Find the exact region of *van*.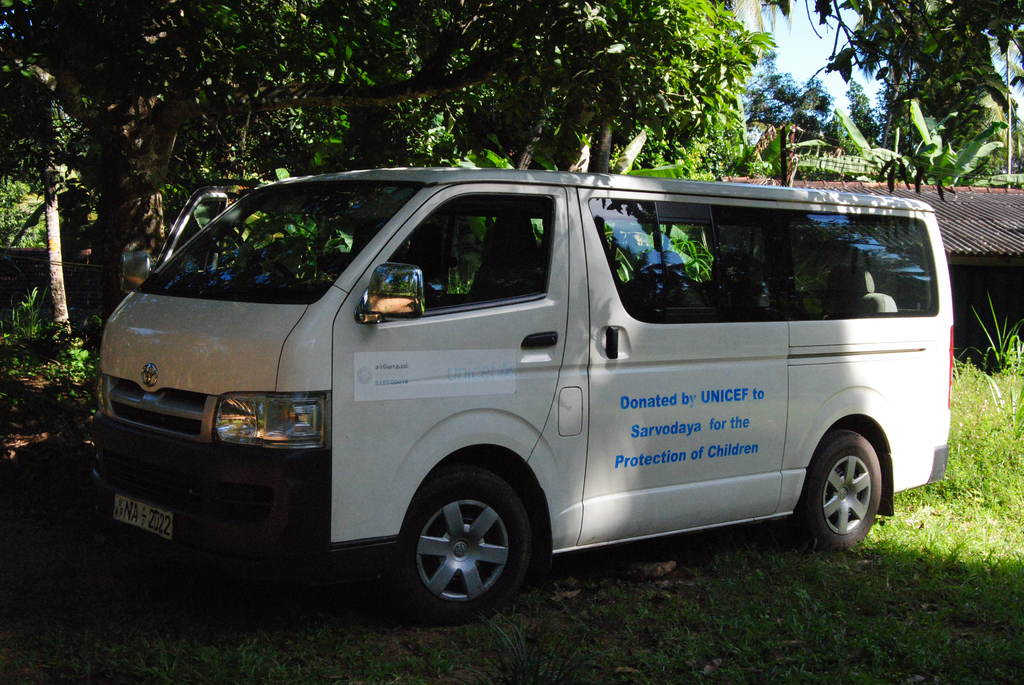
Exact region: Rect(90, 166, 957, 631).
